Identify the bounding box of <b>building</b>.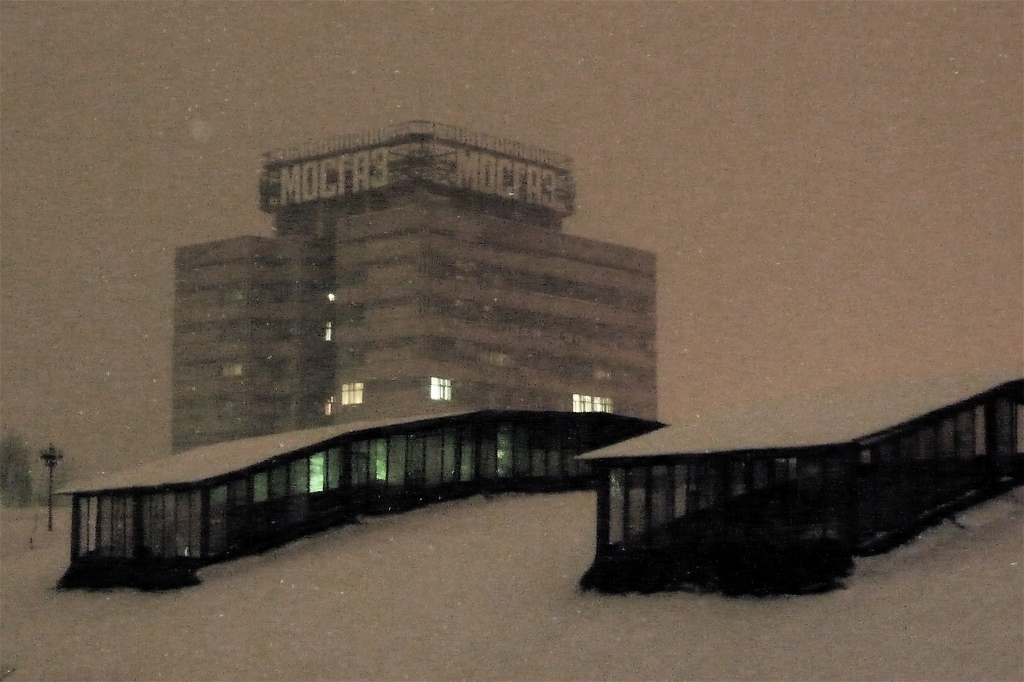
Rect(57, 410, 669, 563).
